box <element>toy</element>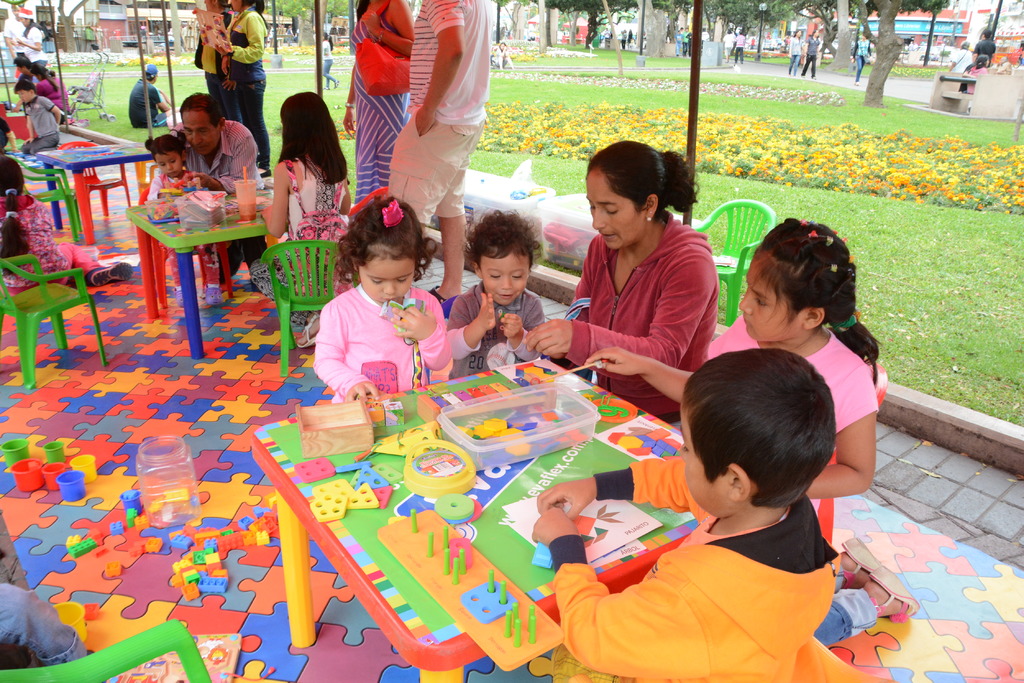
(410,508,419,534)
